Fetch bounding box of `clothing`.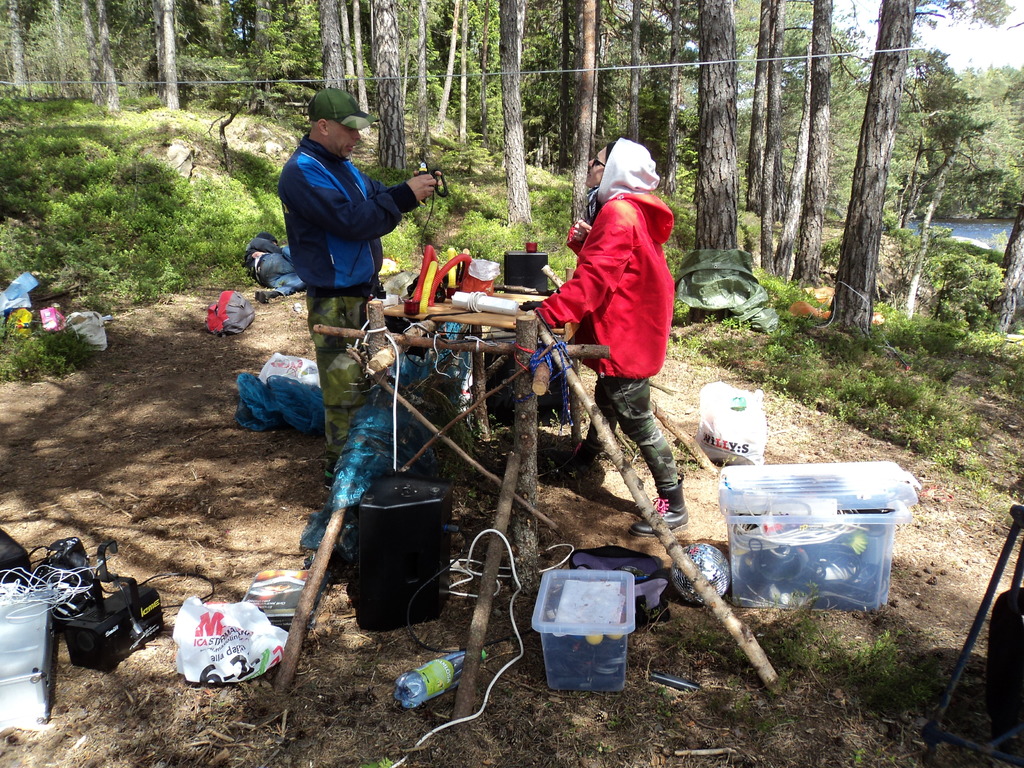
Bbox: select_region(280, 137, 425, 470).
